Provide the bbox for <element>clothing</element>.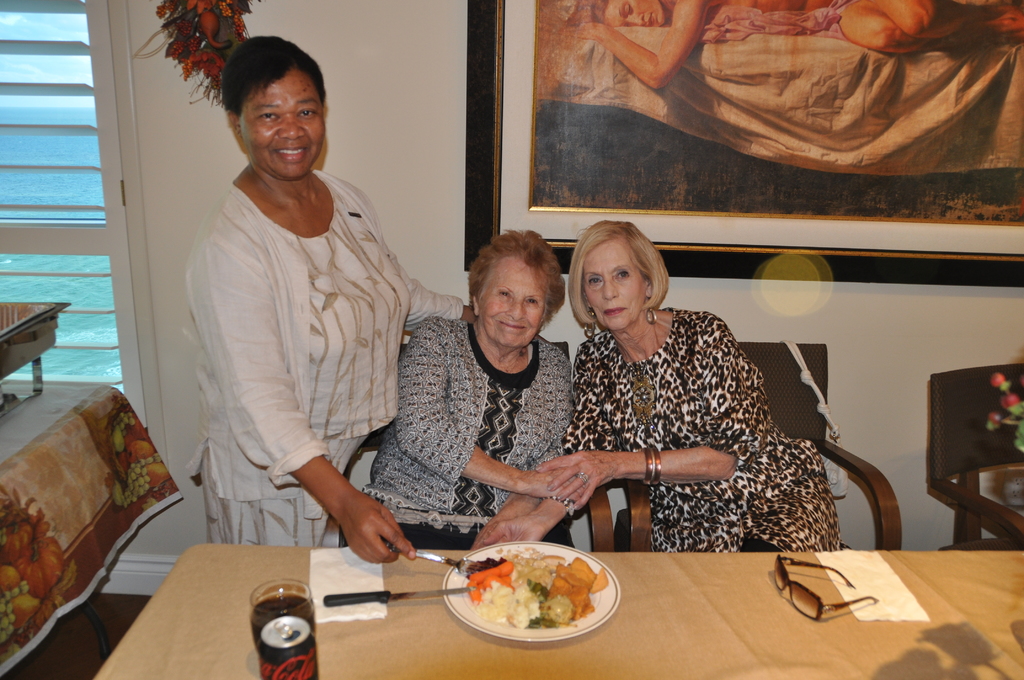
pyautogui.locateOnScreen(362, 320, 579, 545).
